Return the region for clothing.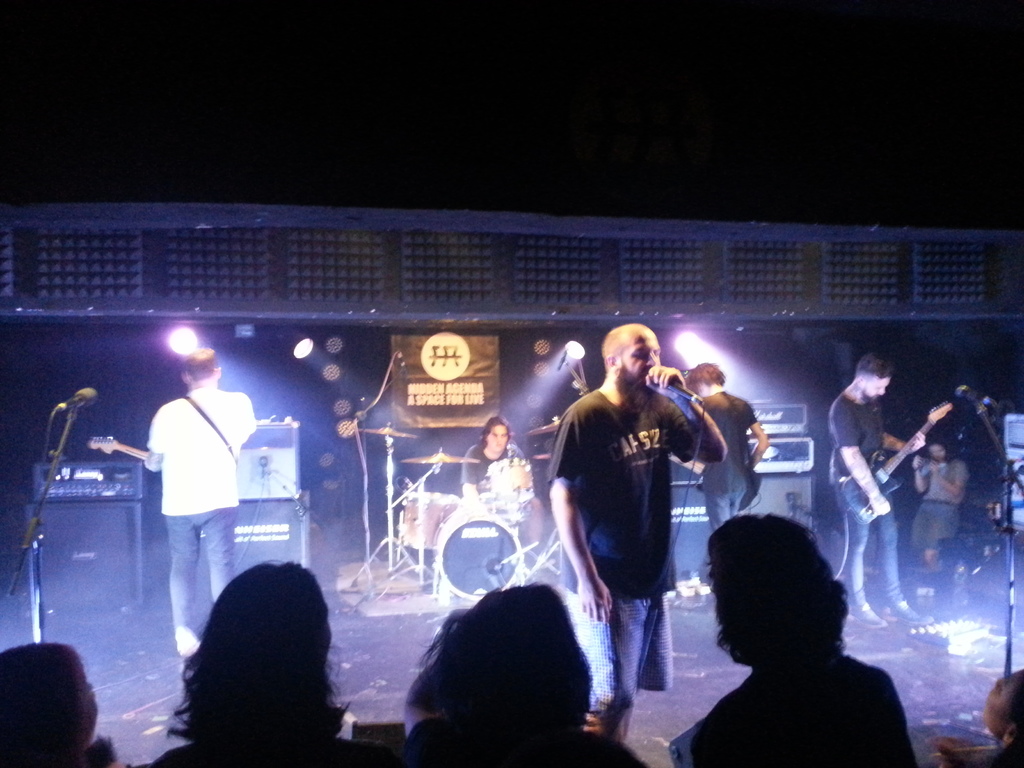
(left=560, top=356, right=714, bottom=687).
